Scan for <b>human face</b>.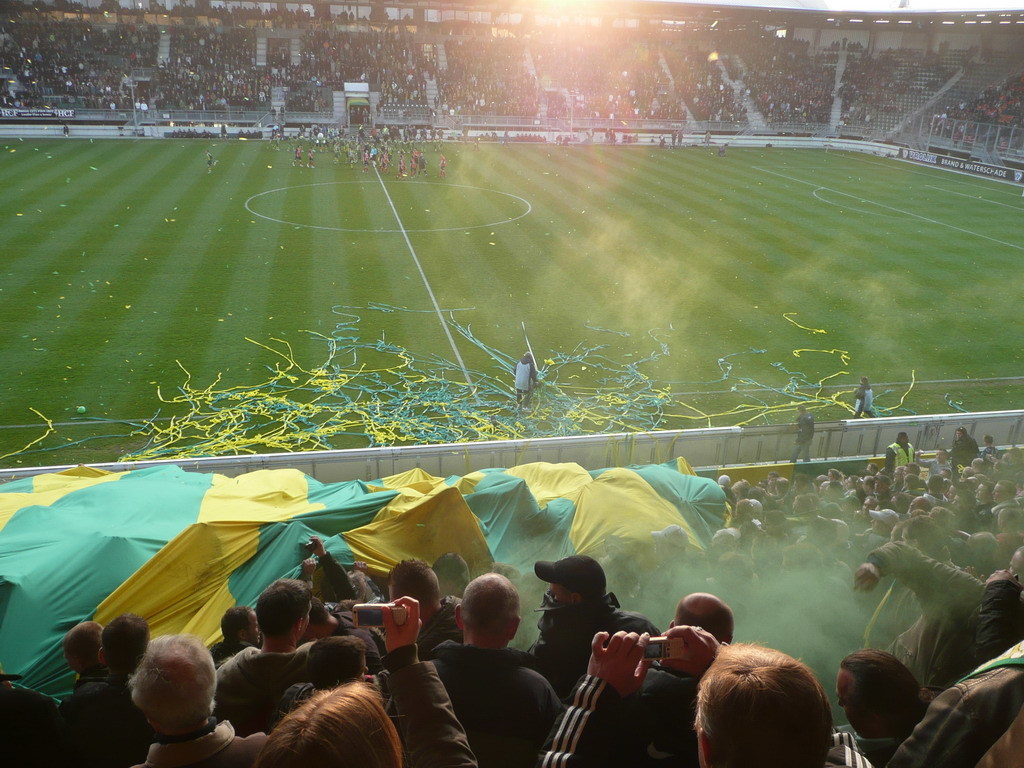
Scan result: select_region(932, 451, 946, 463).
